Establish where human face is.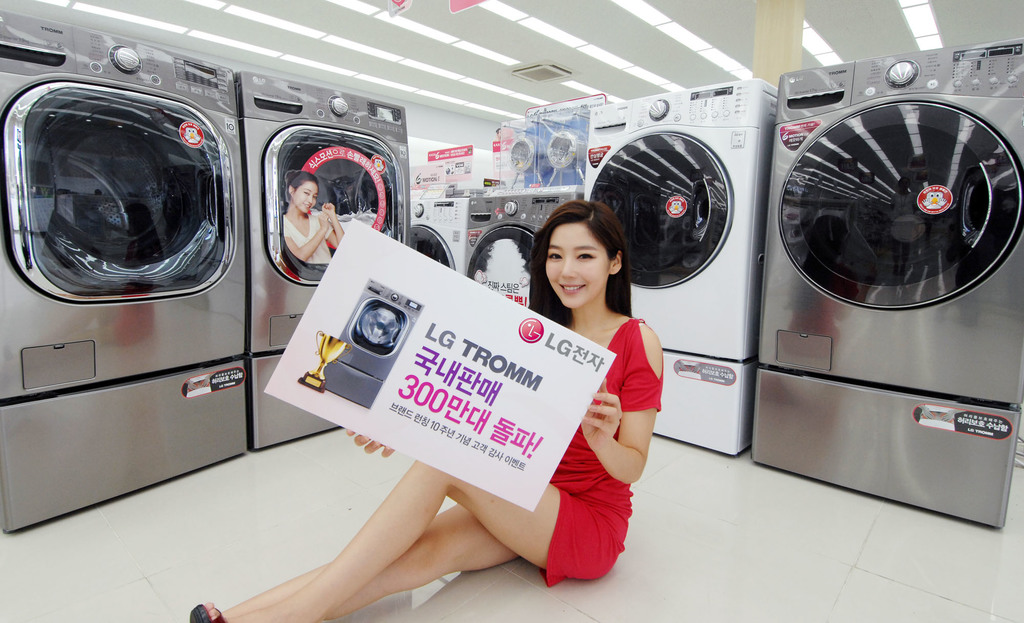
Established at [546, 224, 609, 308].
